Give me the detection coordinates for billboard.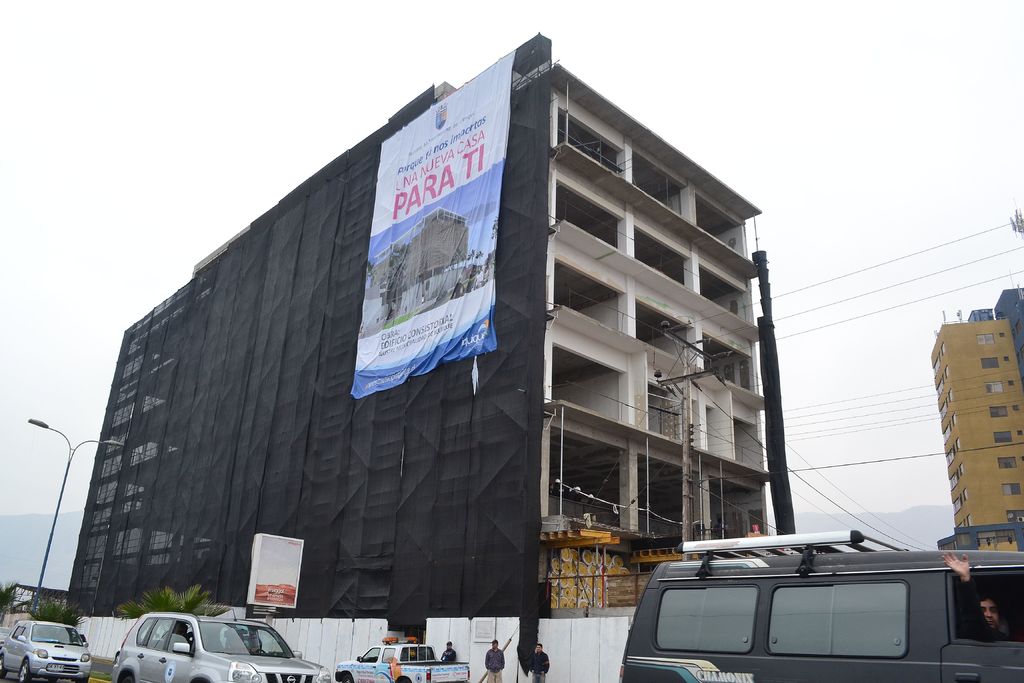
<box>240,536,298,612</box>.
